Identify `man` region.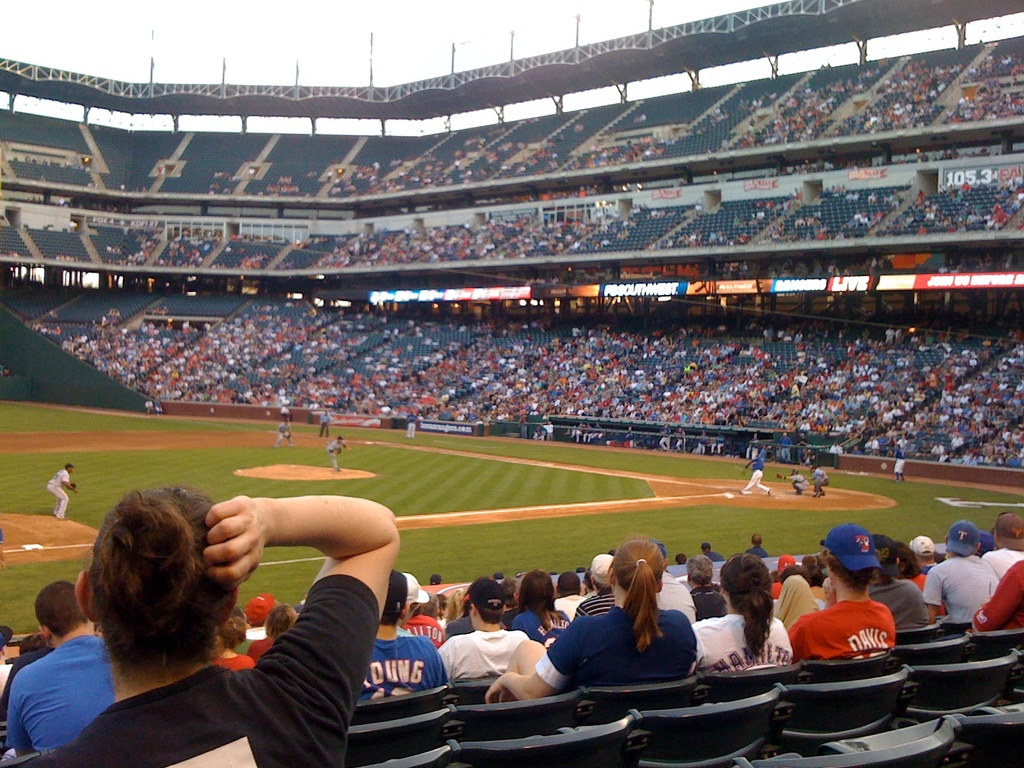
Region: detection(3, 576, 110, 757).
